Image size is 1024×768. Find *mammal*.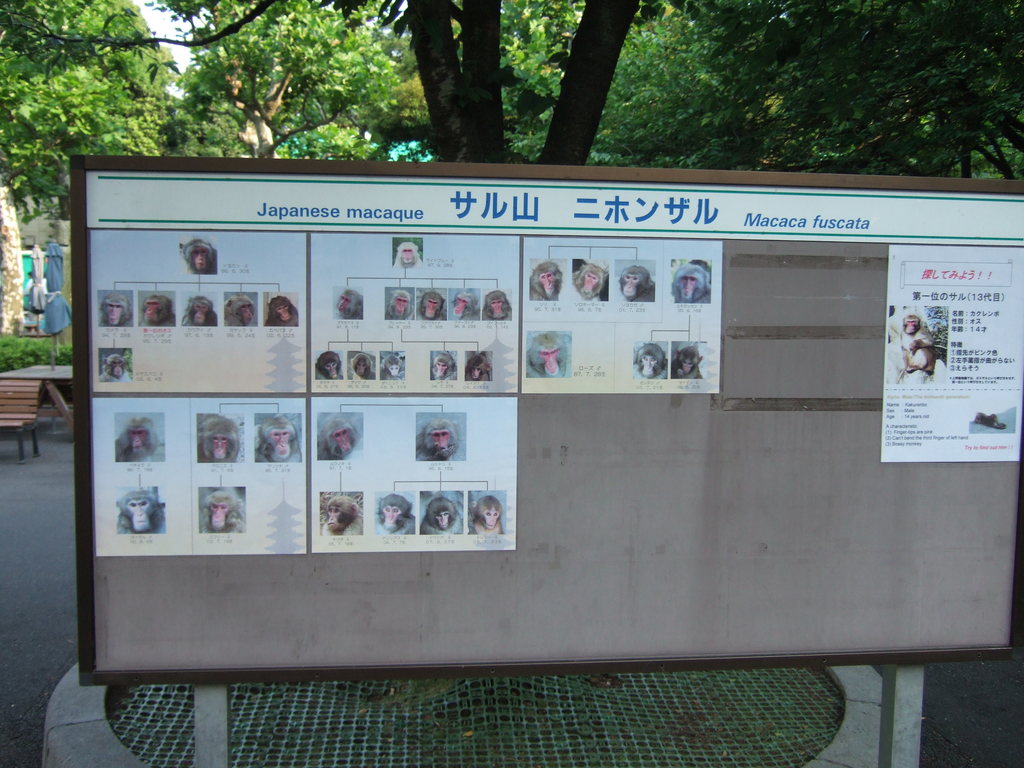
pyautogui.locateOnScreen(140, 296, 174, 324).
